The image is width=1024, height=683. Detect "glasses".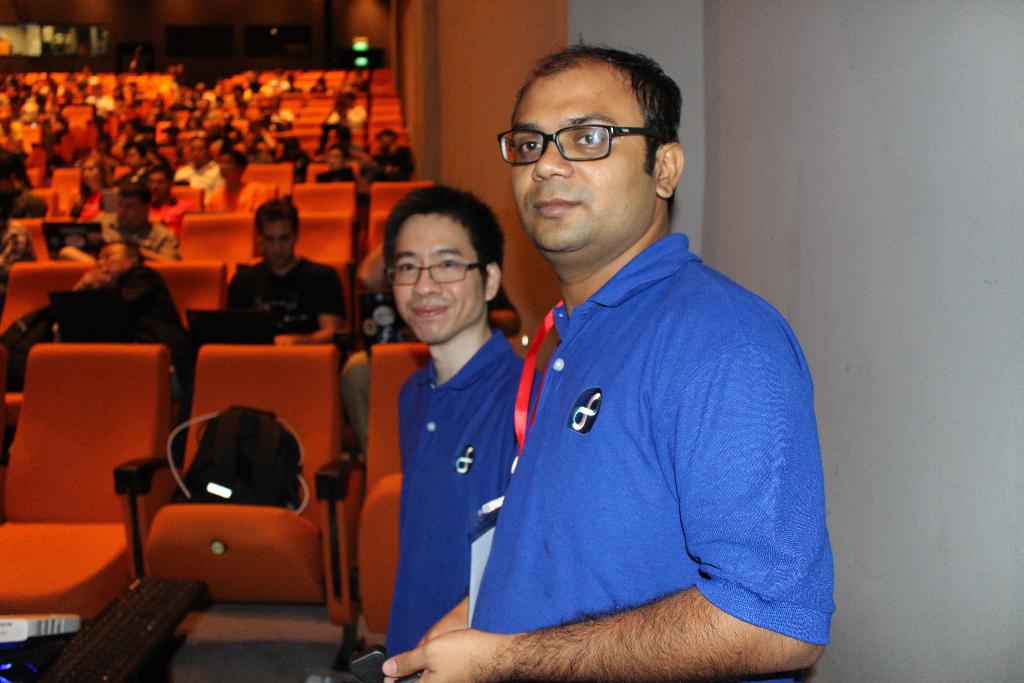
Detection: region(391, 262, 496, 281).
